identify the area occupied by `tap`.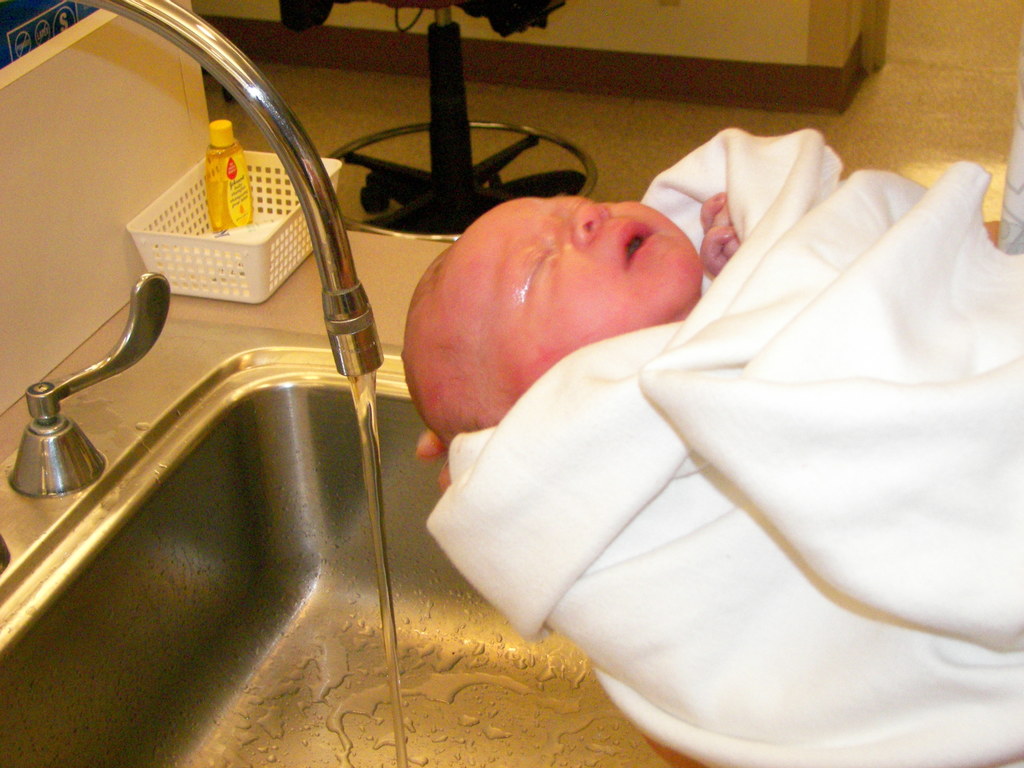
Area: l=6, t=264, r=166, b=522.
